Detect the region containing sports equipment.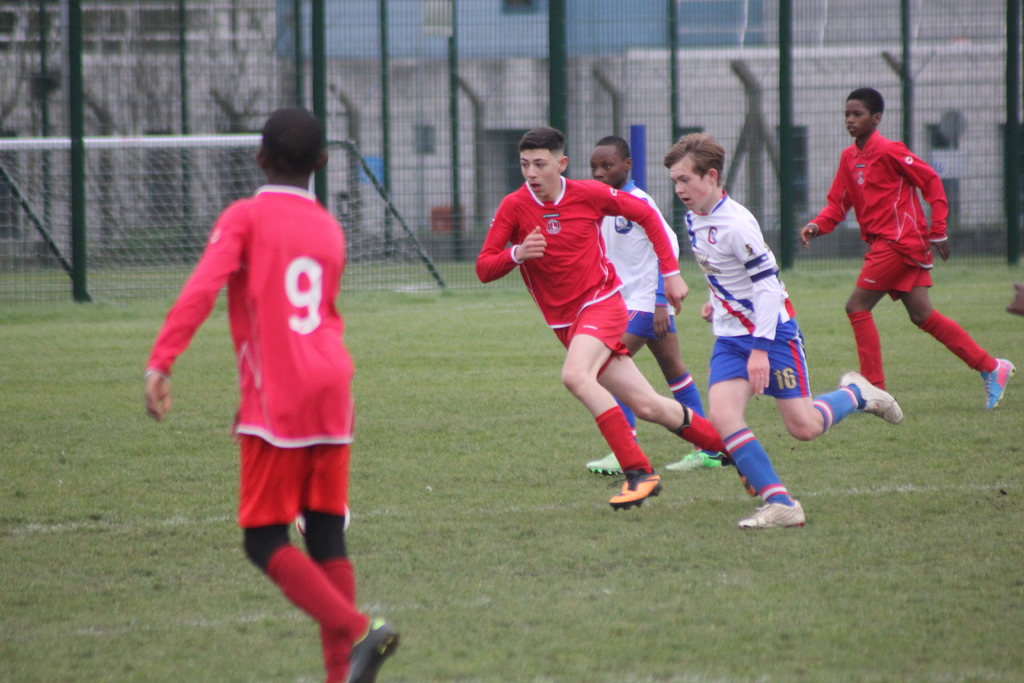
<region>833, 365, 902, 424</region>.
